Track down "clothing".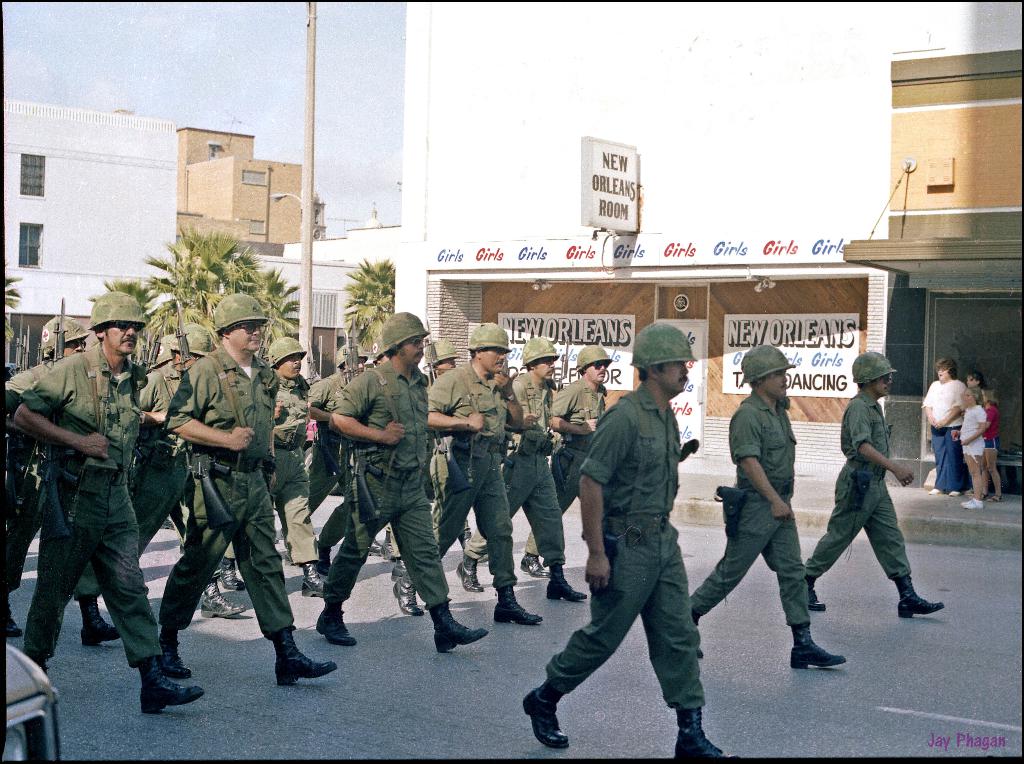
Tracked to rect(0, 354, 57, 423).
